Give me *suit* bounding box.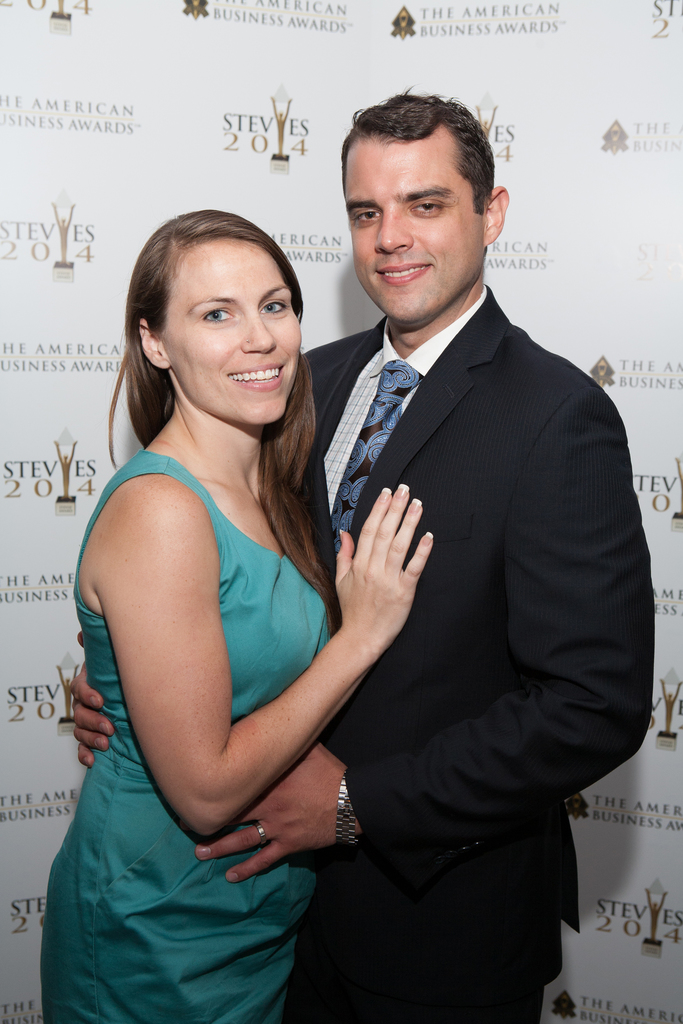
crop(287, 122, 639, 998).
